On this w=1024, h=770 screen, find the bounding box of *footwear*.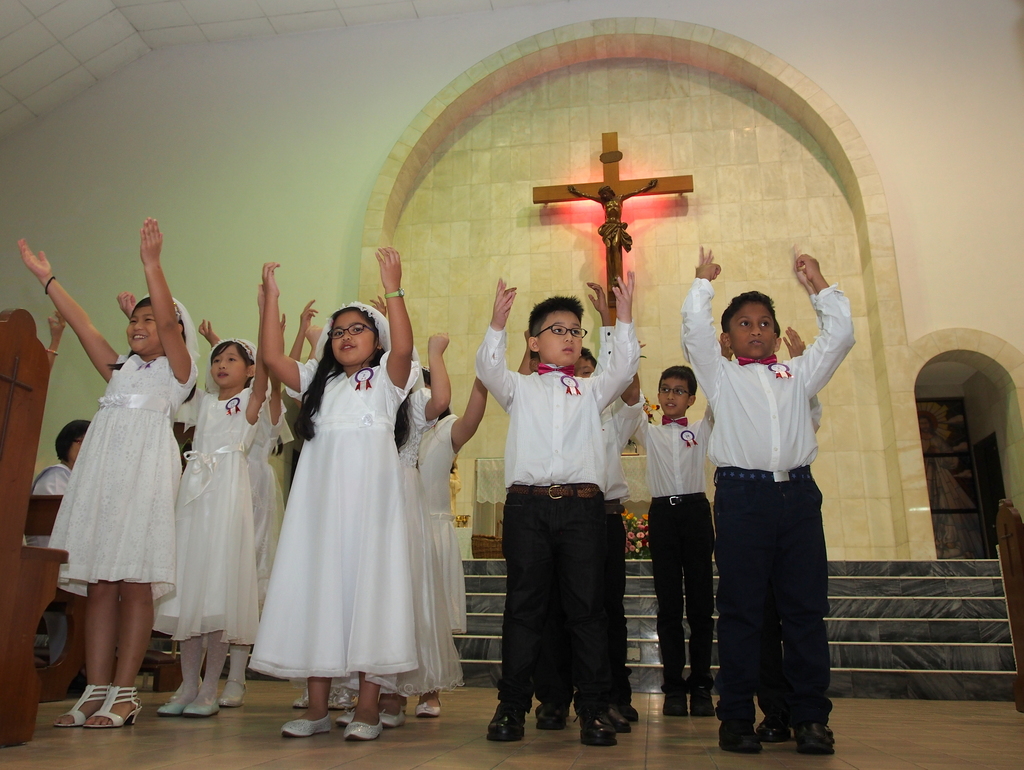
Bounding box: [x1=417, y1=695, x2=442, y2=716].
